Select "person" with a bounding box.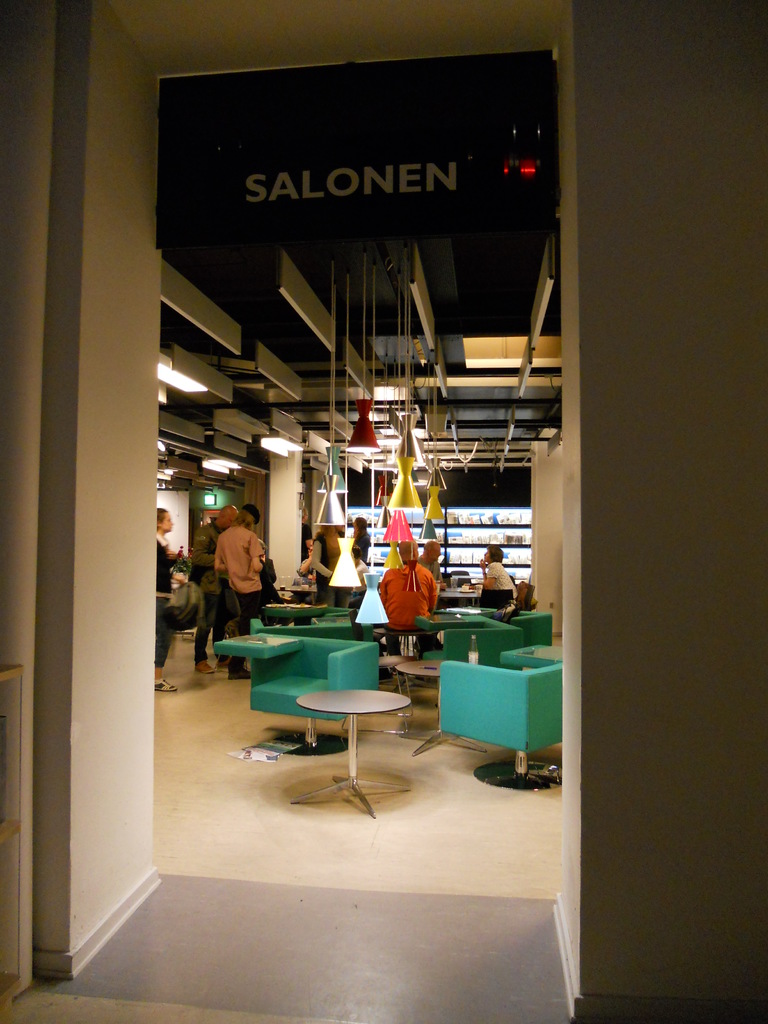
x1=186, y1=503, x2=238, y2=671.
